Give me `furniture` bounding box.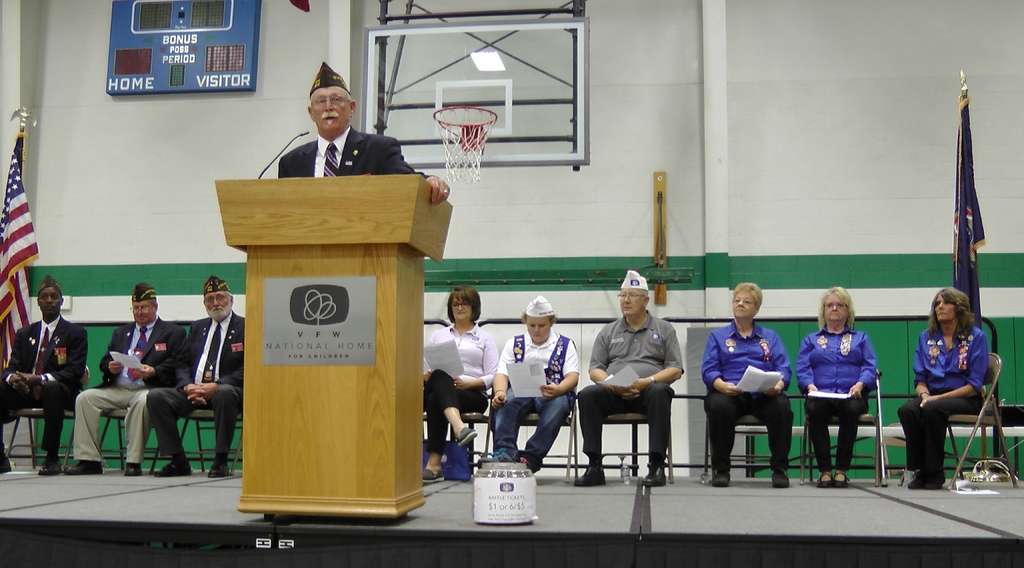
<bbox>698, 414, 749, 485</bbox>.
